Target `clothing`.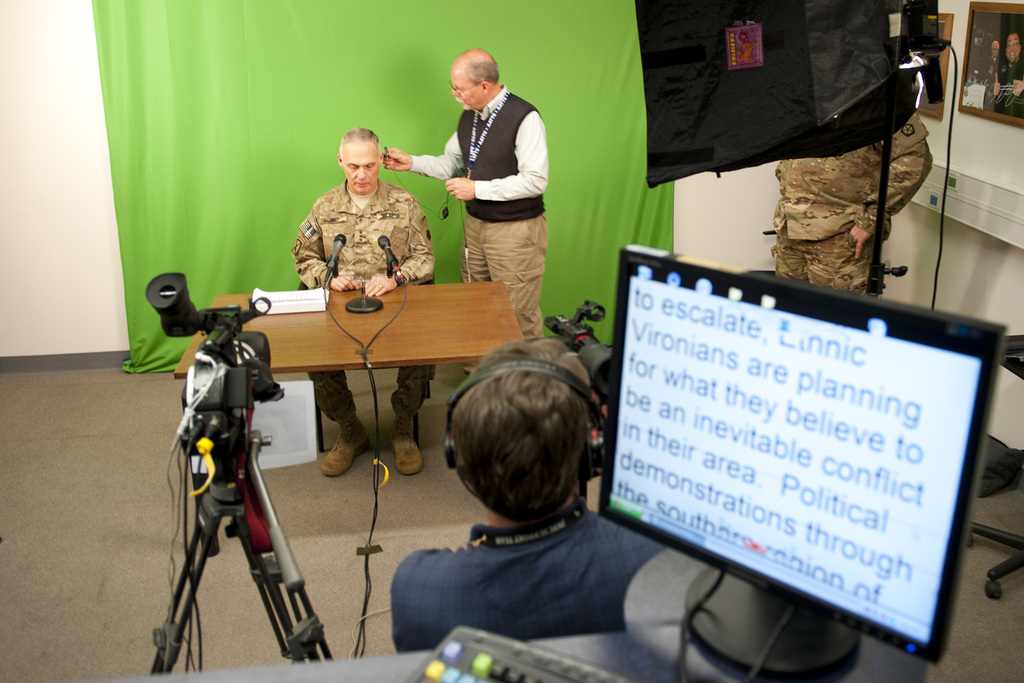
Target region: [x1=401, y1=92, x2=571, y2=343].
